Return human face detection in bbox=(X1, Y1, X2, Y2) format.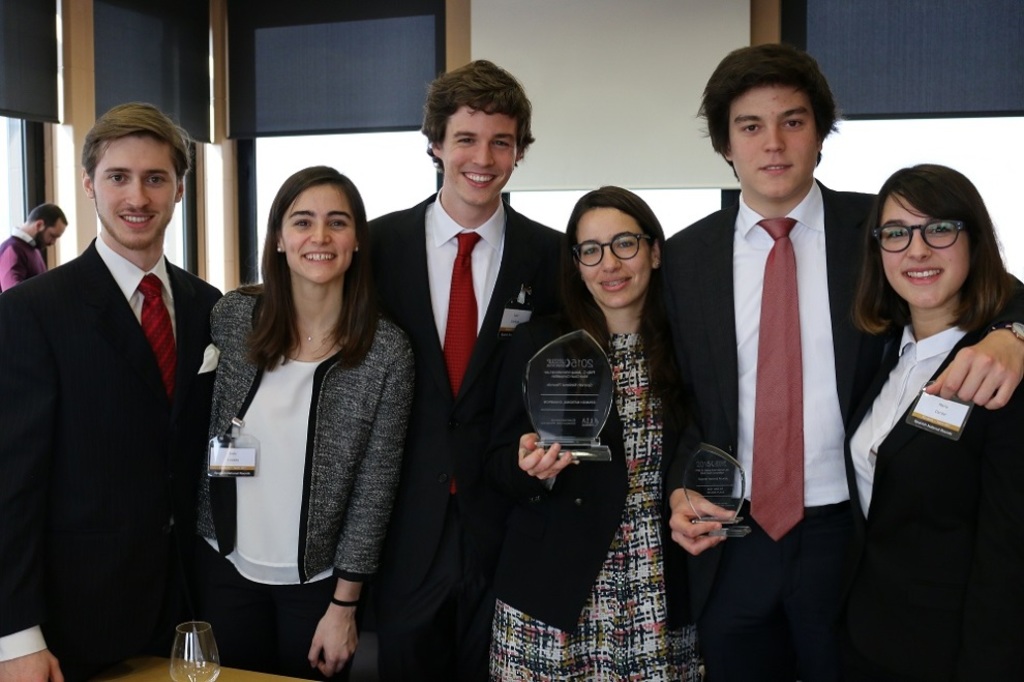
bbox=(282, 180, 354, 279).
